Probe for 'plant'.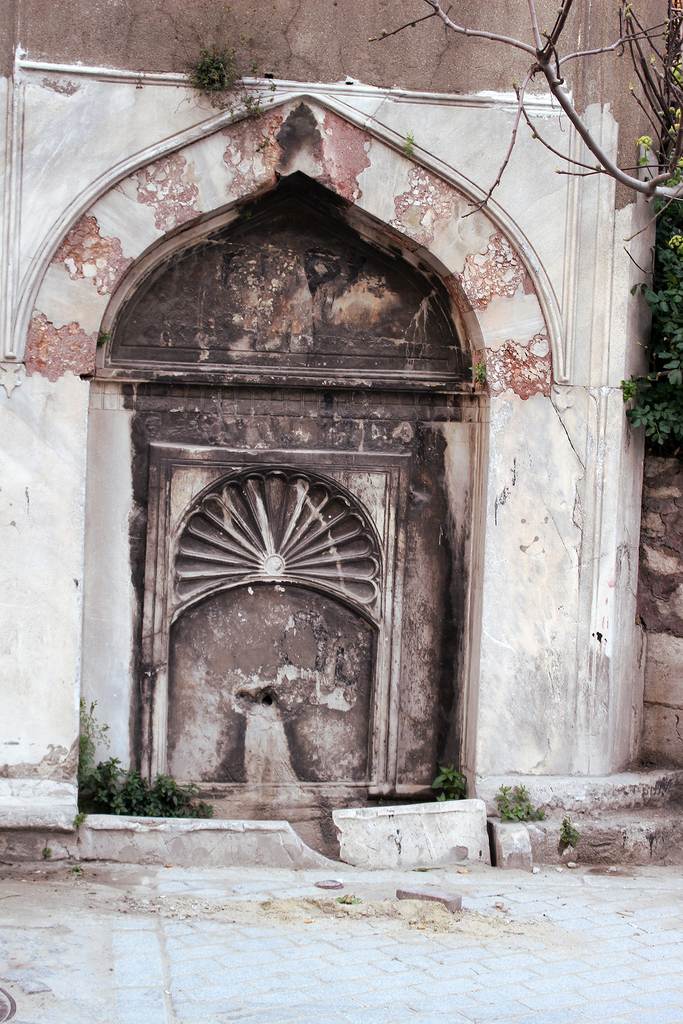
Probe result: select_region(167, 25, 272, 134).
